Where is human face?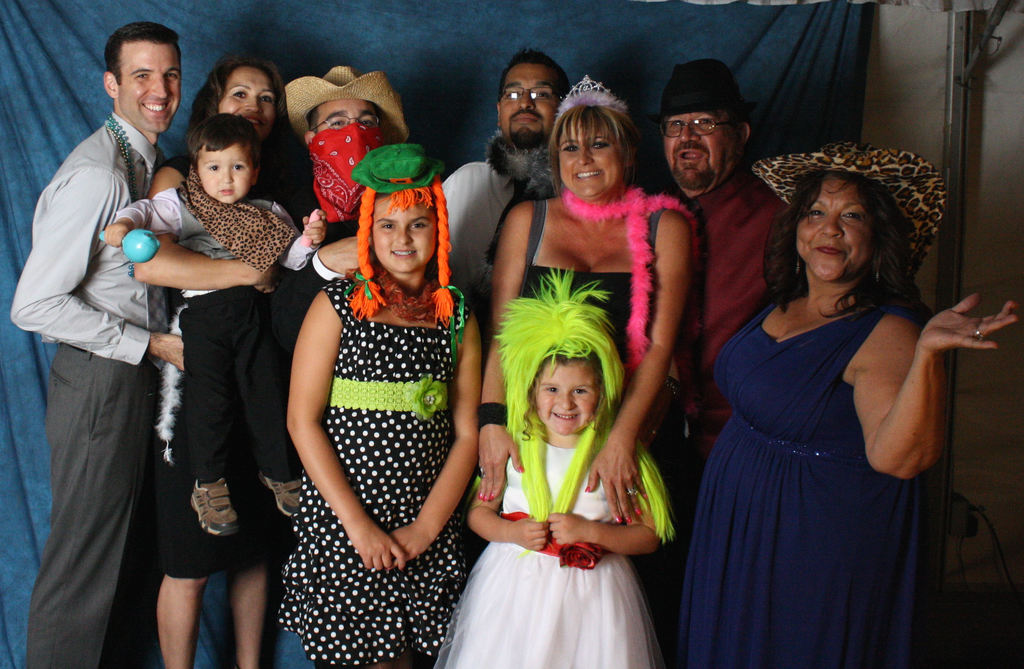
bbox=[368, 185, 440, 273].
